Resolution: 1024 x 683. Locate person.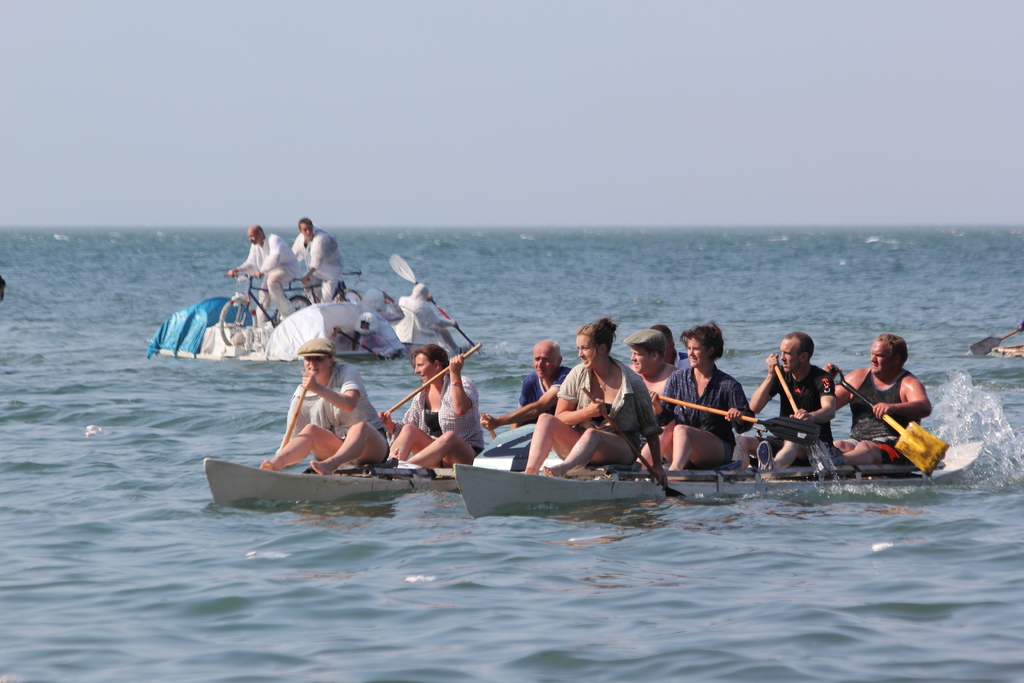
bbox=[251, 339, 394, 479].
